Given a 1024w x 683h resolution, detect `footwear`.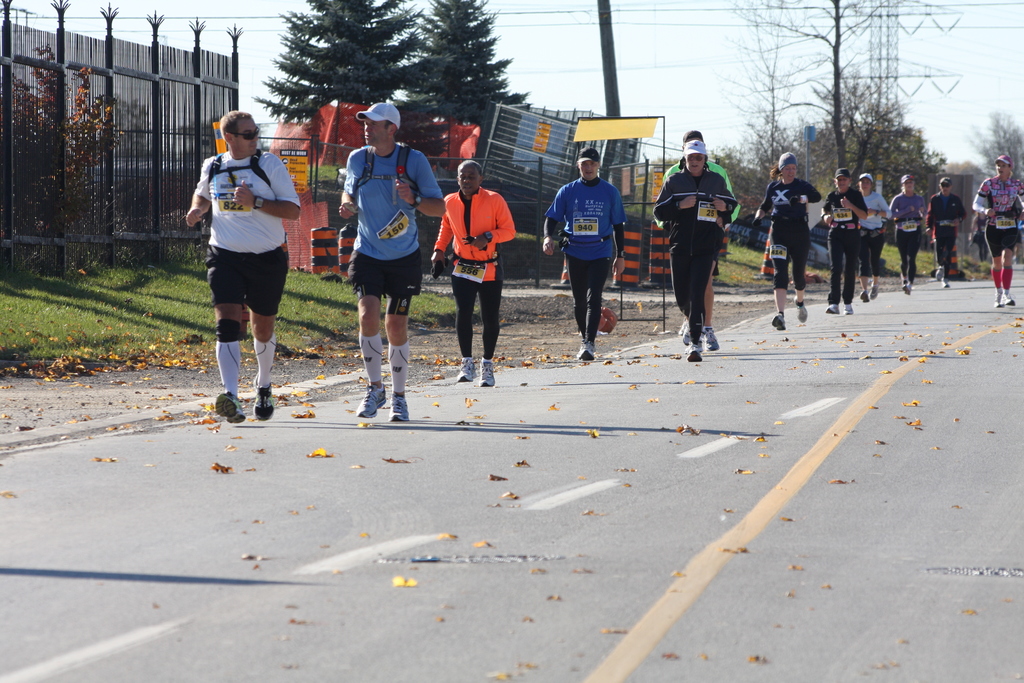
pyautogui.locateOnScreen(792, 298, 808, 321).
